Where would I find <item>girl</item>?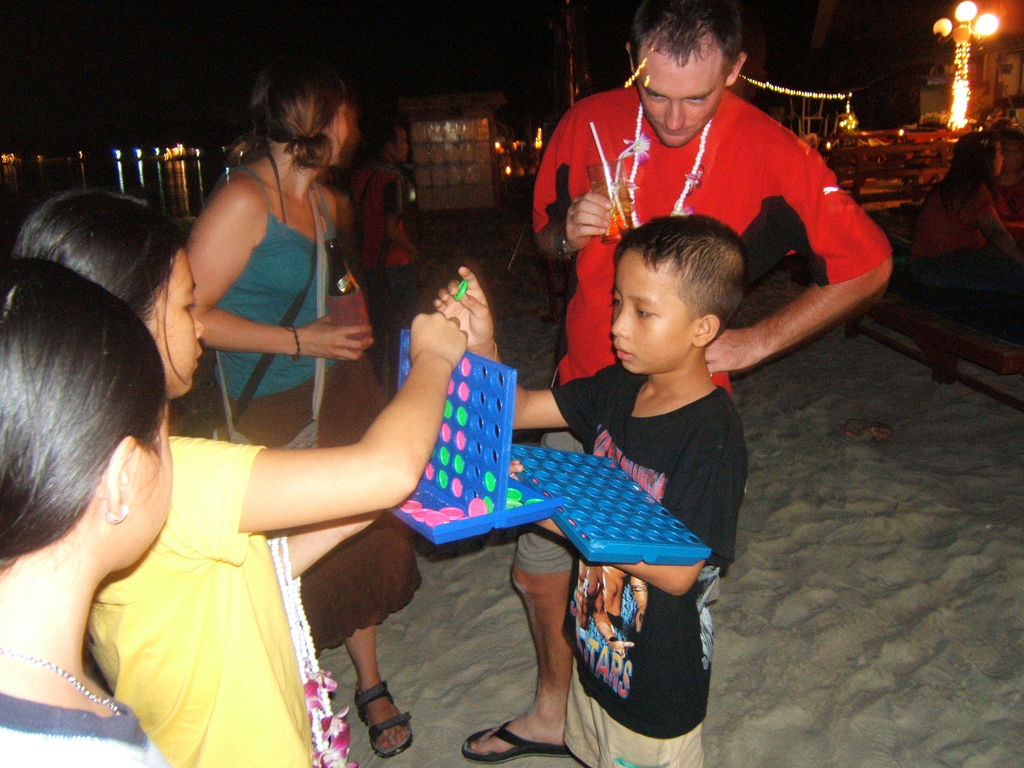
At <region>7, 184, 467, 767</region>.
